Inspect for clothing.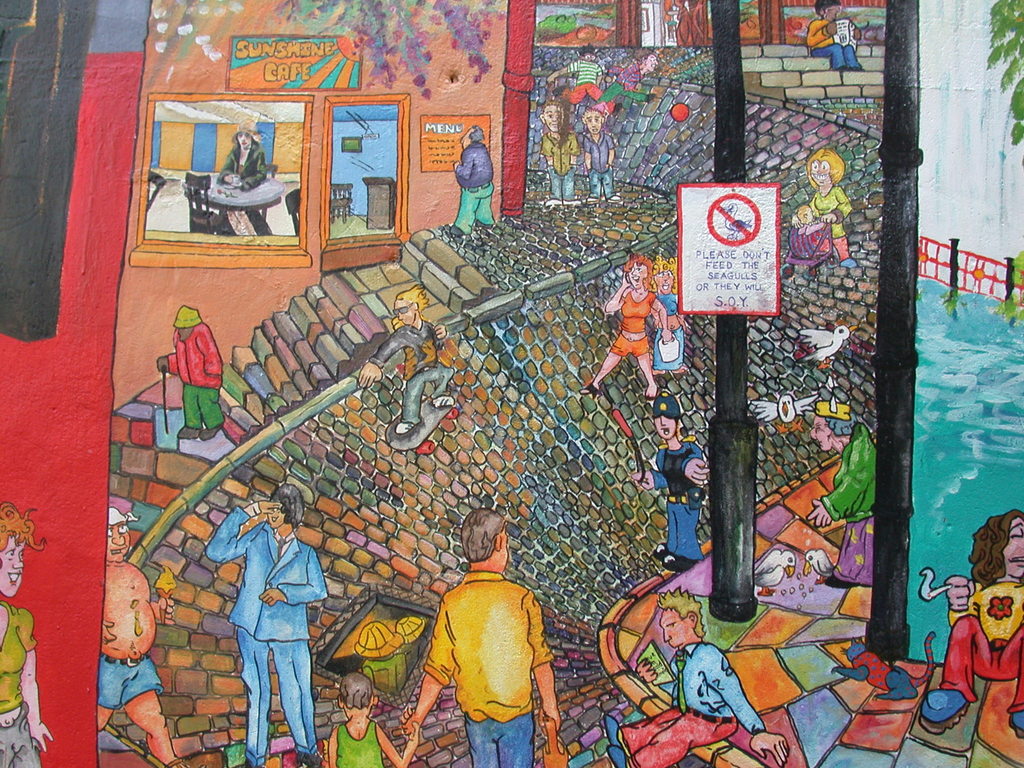
Inspection: crop(0, 610, 42, 764).
